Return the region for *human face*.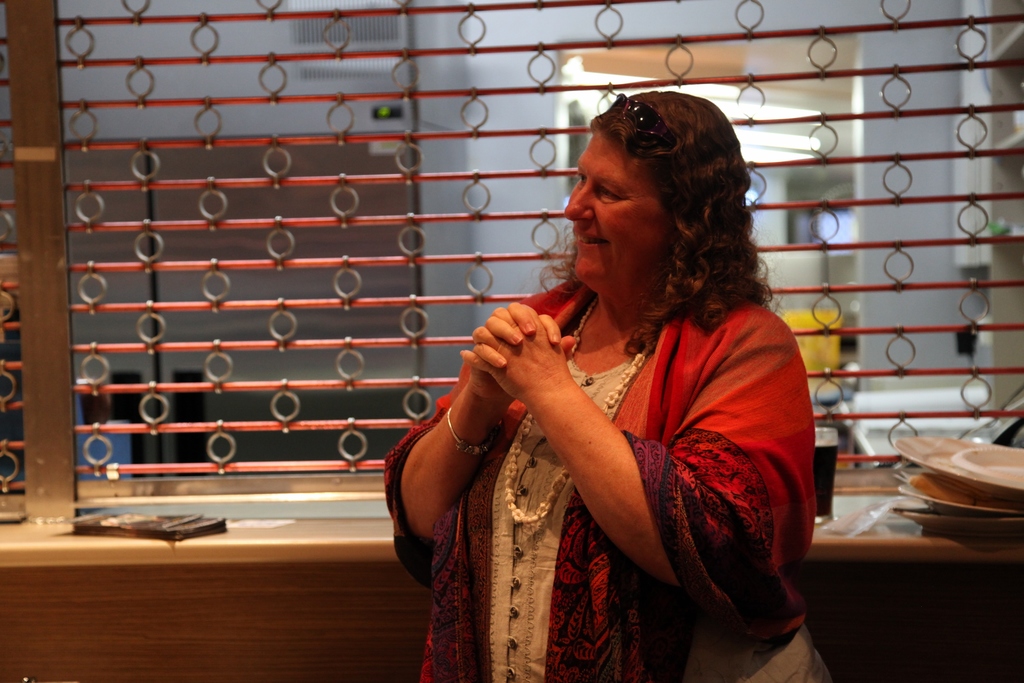
<box>561,126,681,284</box>.
